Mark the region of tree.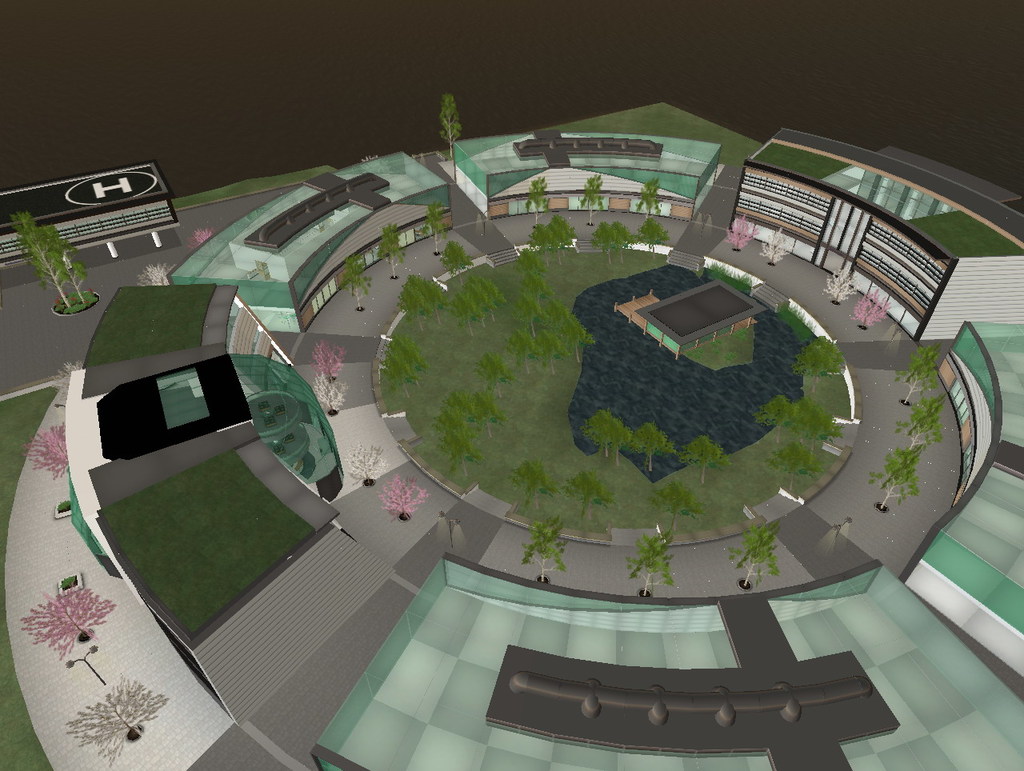
Region: [437,421,478,480].
